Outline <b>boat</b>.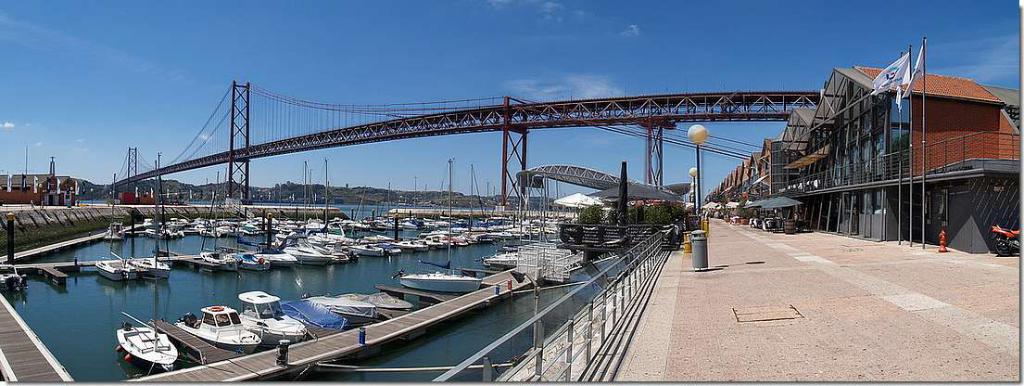
Outline: crop(340, 292, 411, 316).
